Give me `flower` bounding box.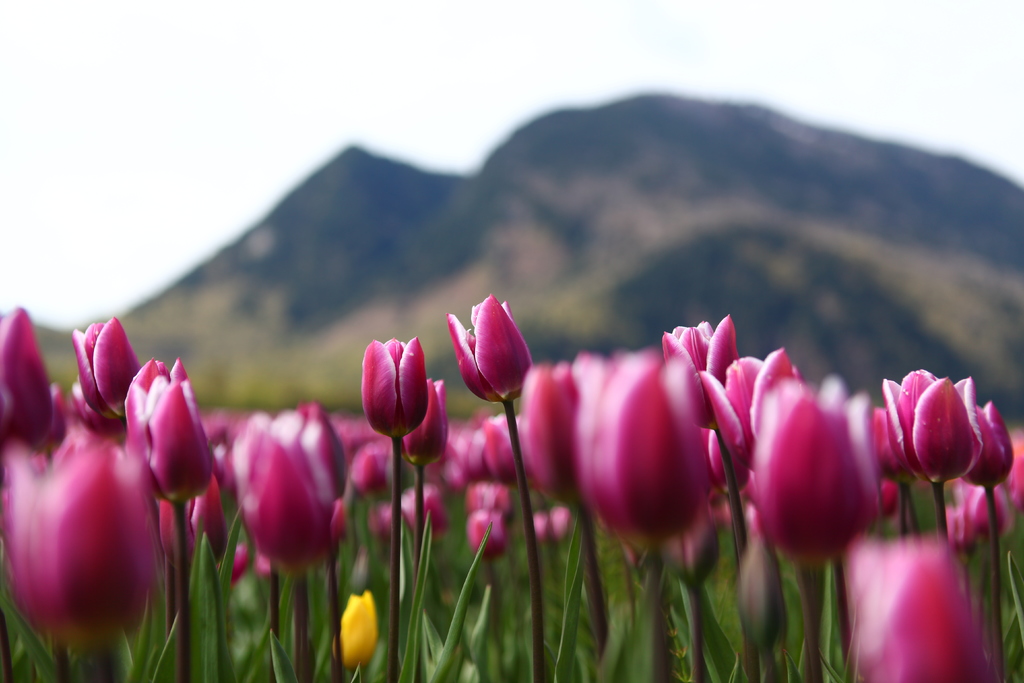
x1=962 y1=394 x2=1012 y2=489.
